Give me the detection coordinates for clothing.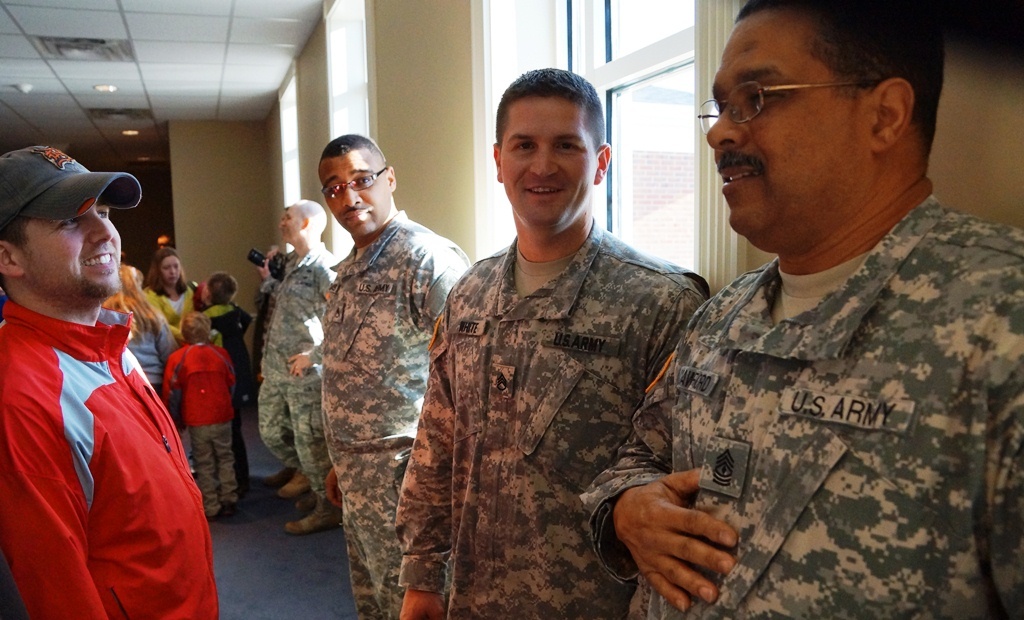
bbox=(615, 180, 1021, 614).
